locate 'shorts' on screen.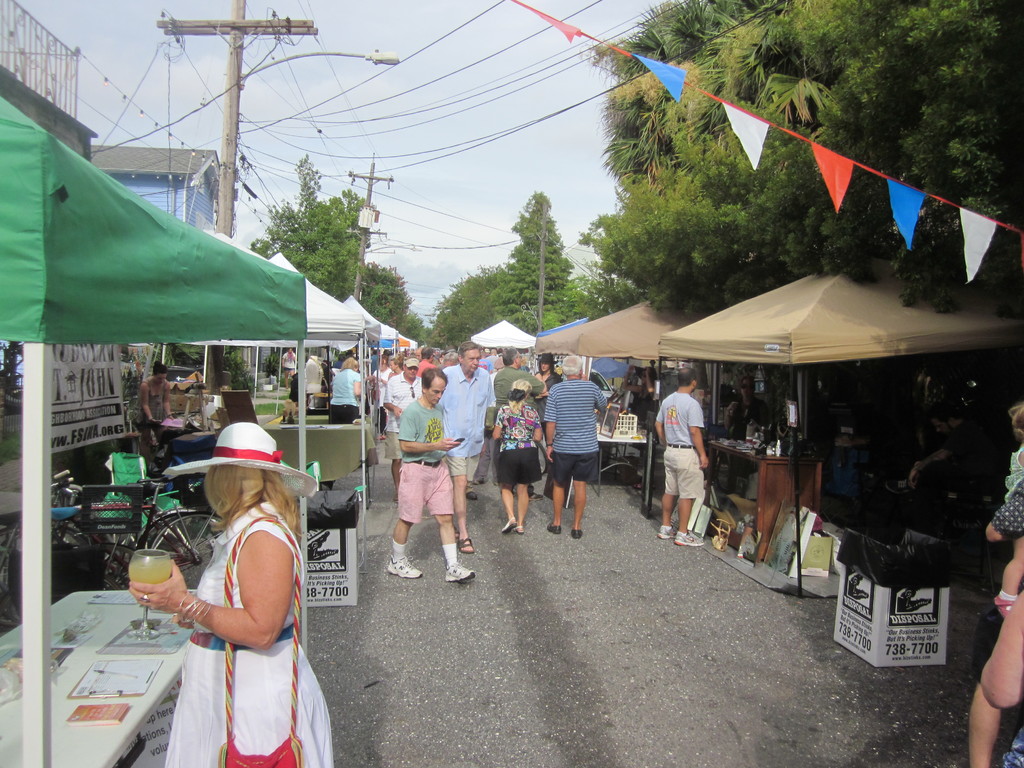
On screen at bbox=(397, 458, 452, 525).
